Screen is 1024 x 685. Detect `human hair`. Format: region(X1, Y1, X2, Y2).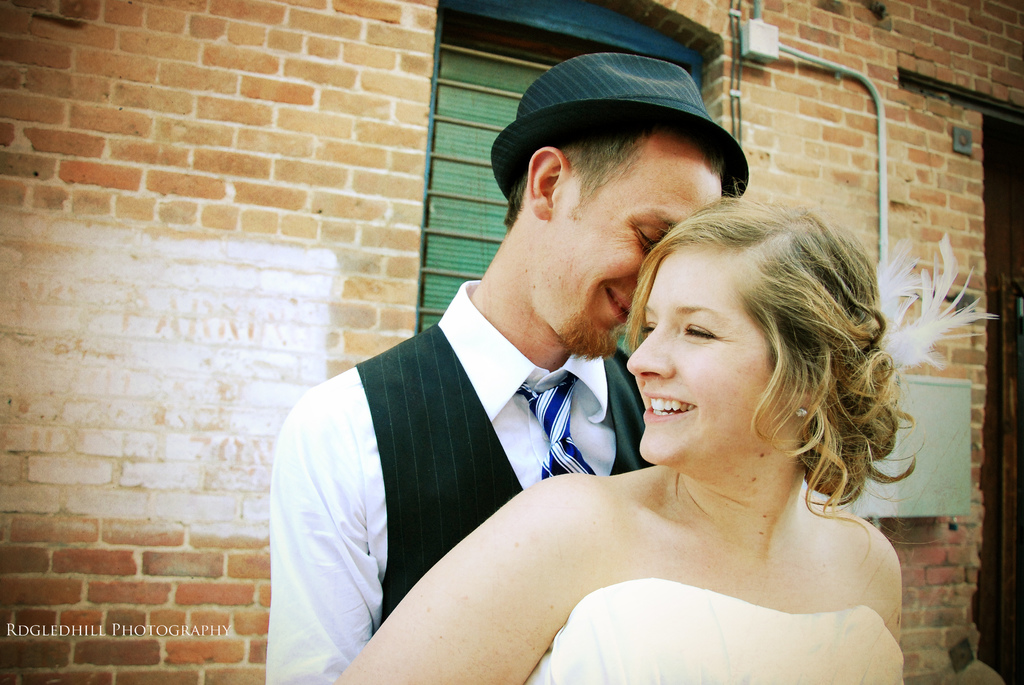
region(628, 185, 883, 518).
